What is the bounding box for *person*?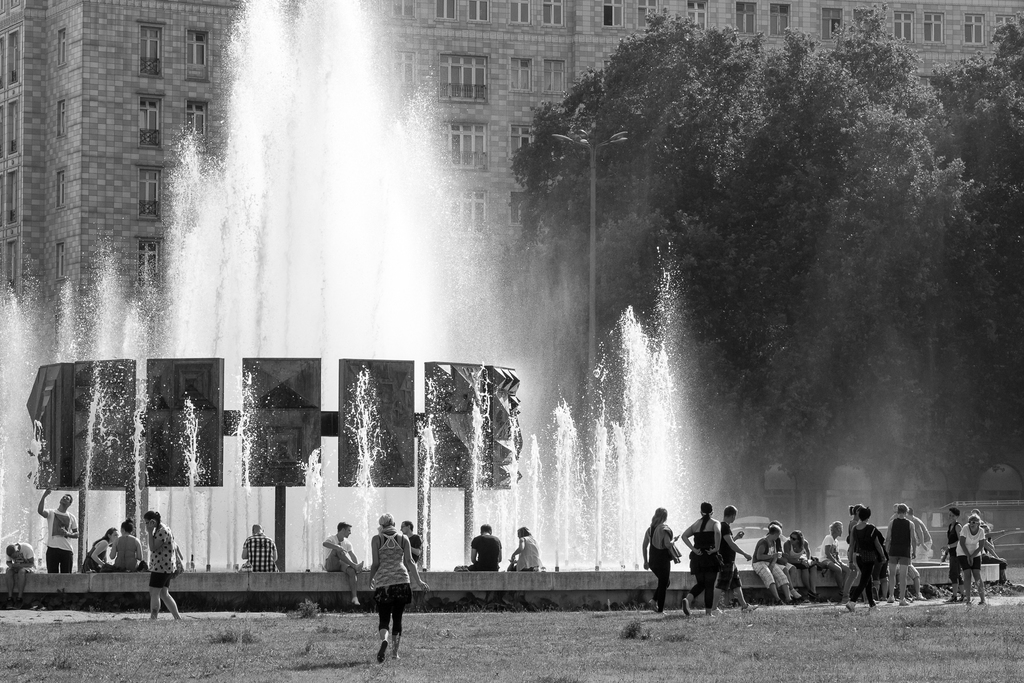
box=[362, 526, 413, 670].
